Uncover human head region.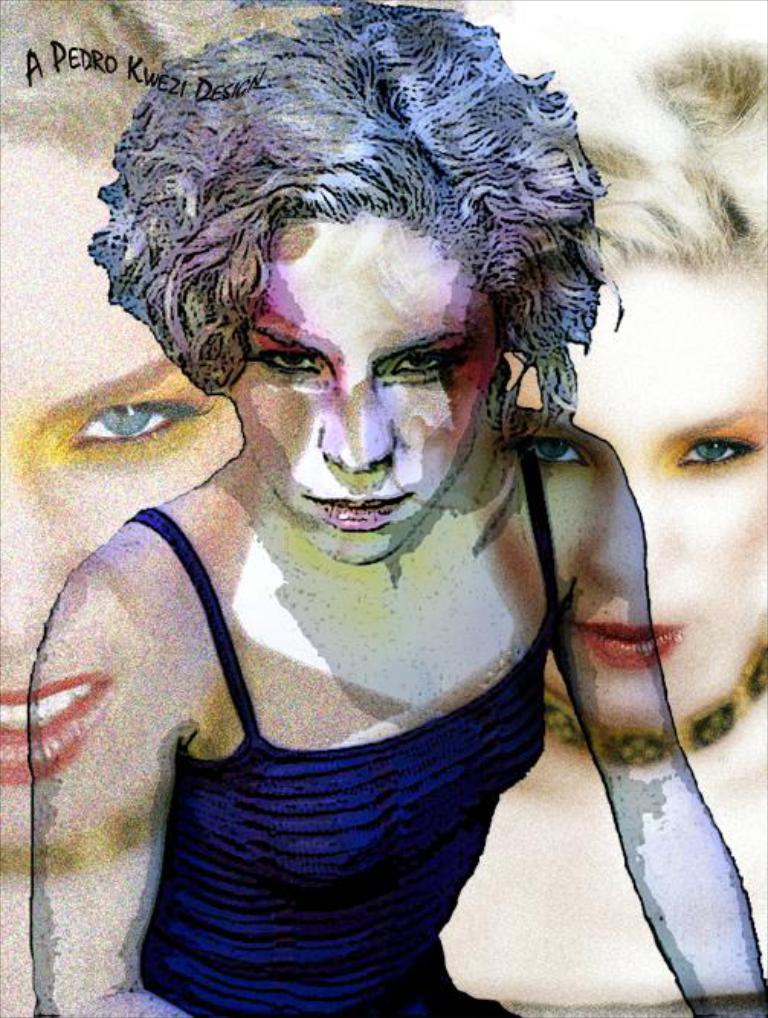
Uncovered: crop(0, 0, 344, 1016).
